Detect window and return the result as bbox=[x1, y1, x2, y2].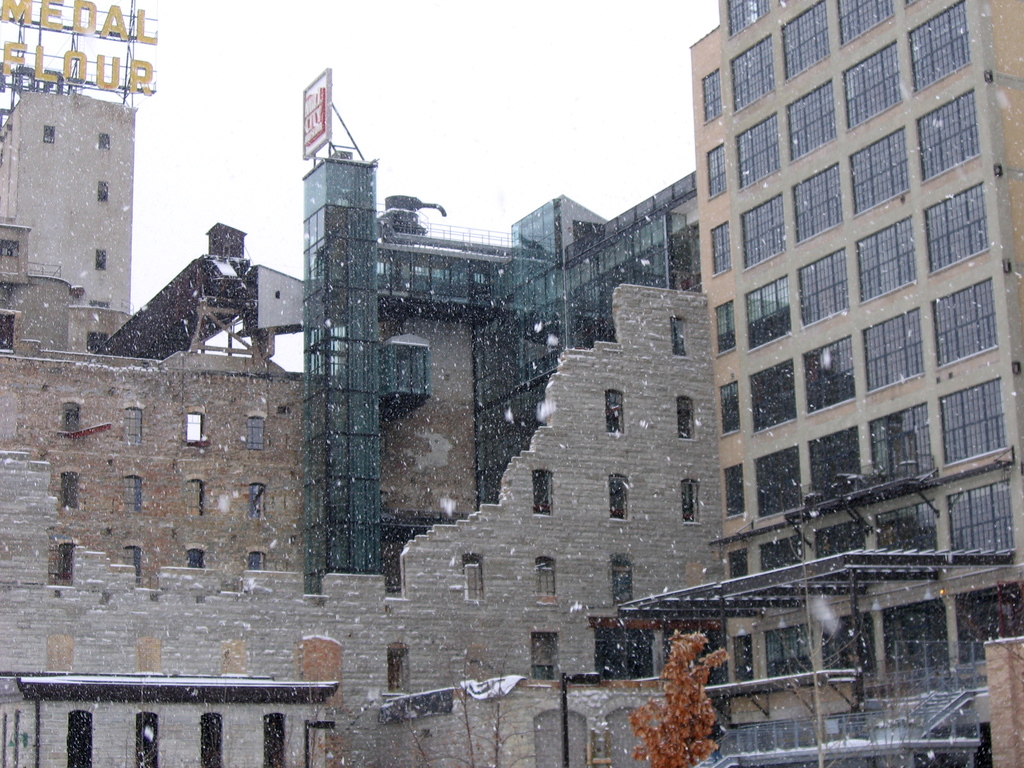
bbox=[120, 470, 144, 514].
